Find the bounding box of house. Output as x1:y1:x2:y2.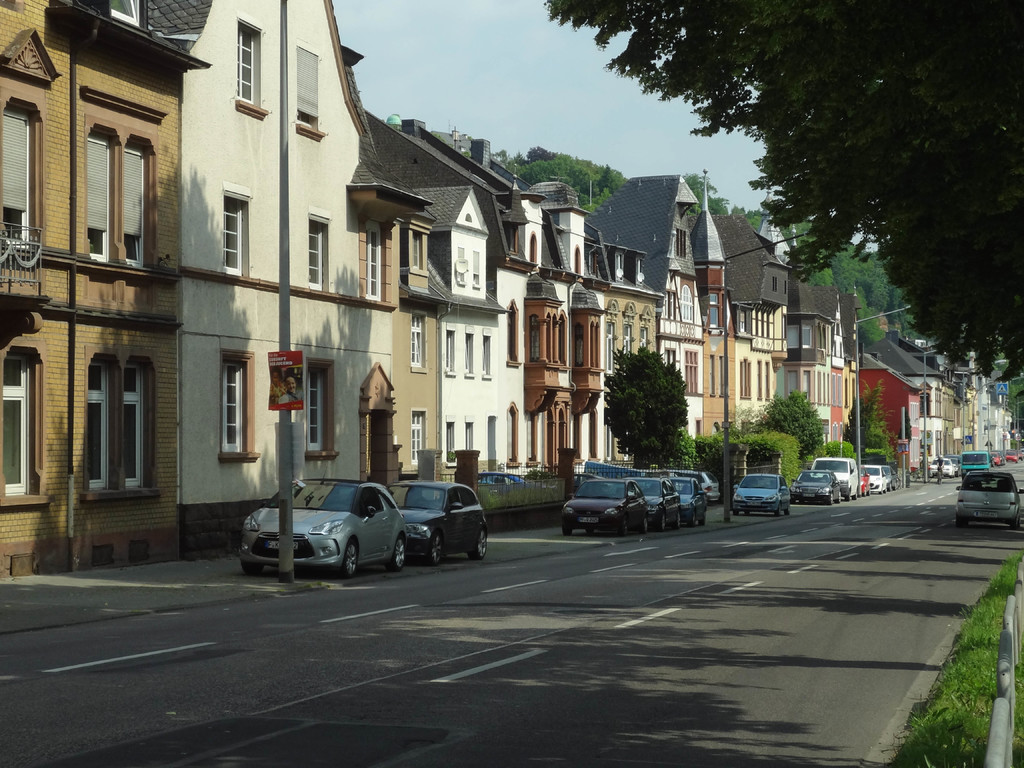
518:177:611:471.
